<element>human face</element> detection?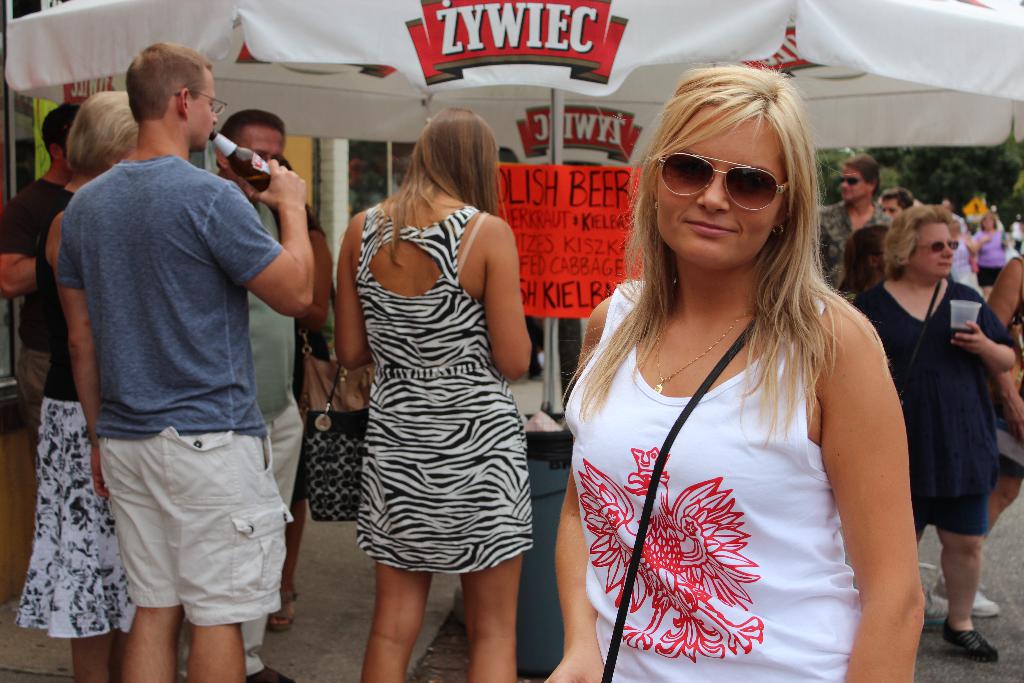
Rect(884, 200, 904, 220)
